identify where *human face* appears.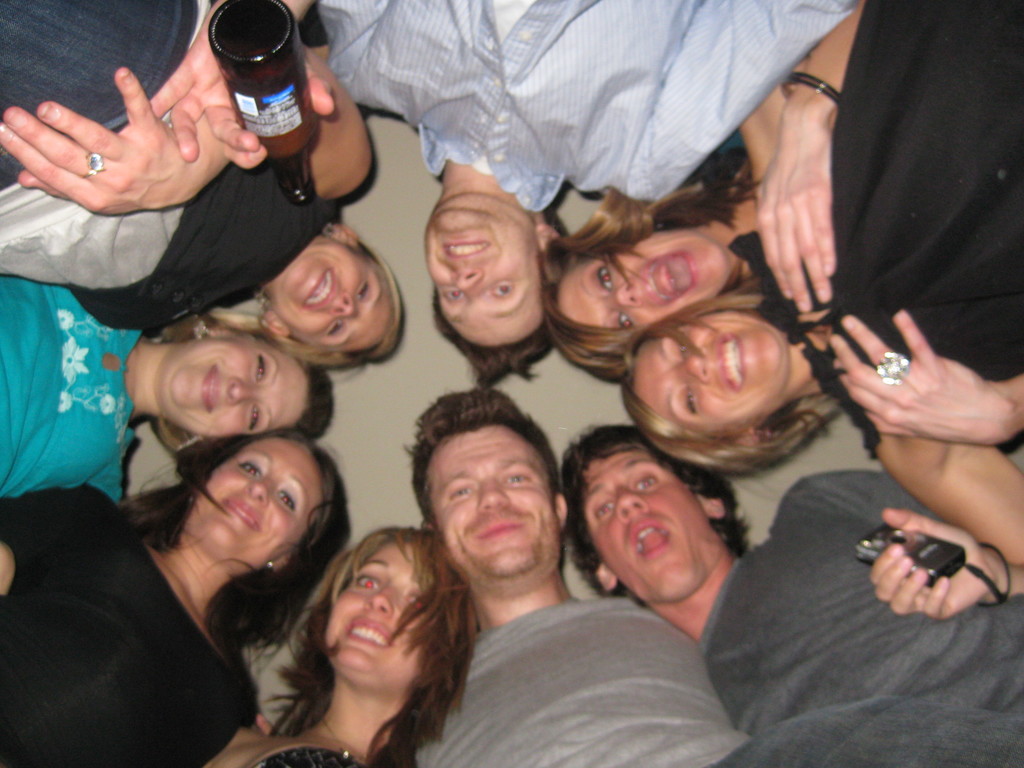
Appears at [588, 454, 711, 603].
